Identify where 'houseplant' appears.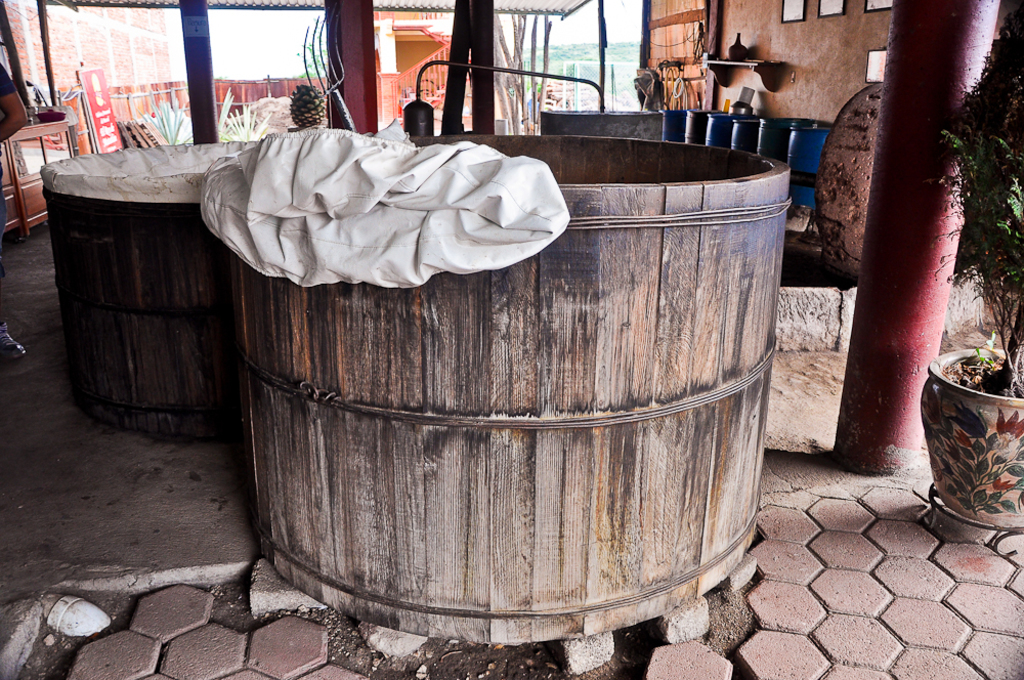
Appears at 916,0,1023,524.
